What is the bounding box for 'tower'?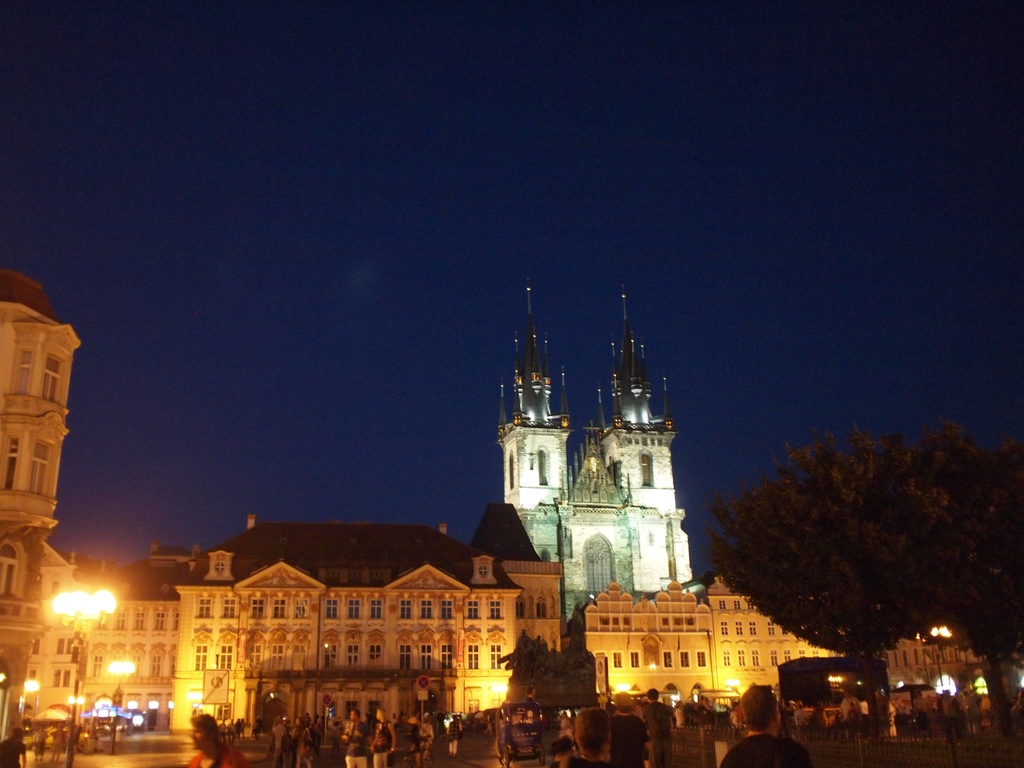
<bbox>494, 283, 696, 622</bbox>.
